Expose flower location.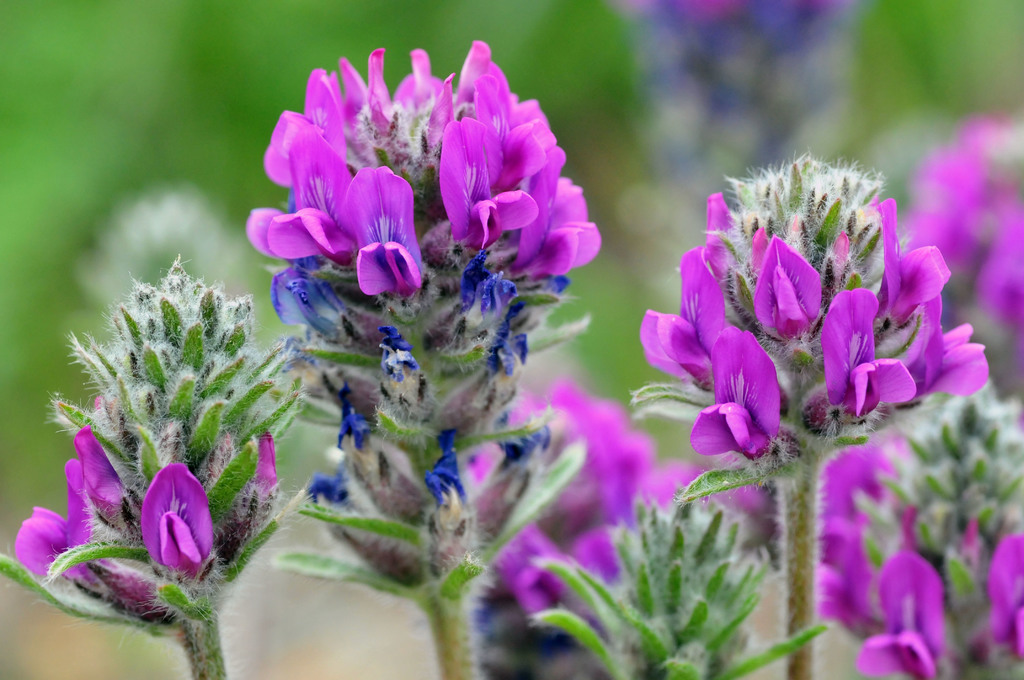
Exposed at [907, 113, 1023, 334].
